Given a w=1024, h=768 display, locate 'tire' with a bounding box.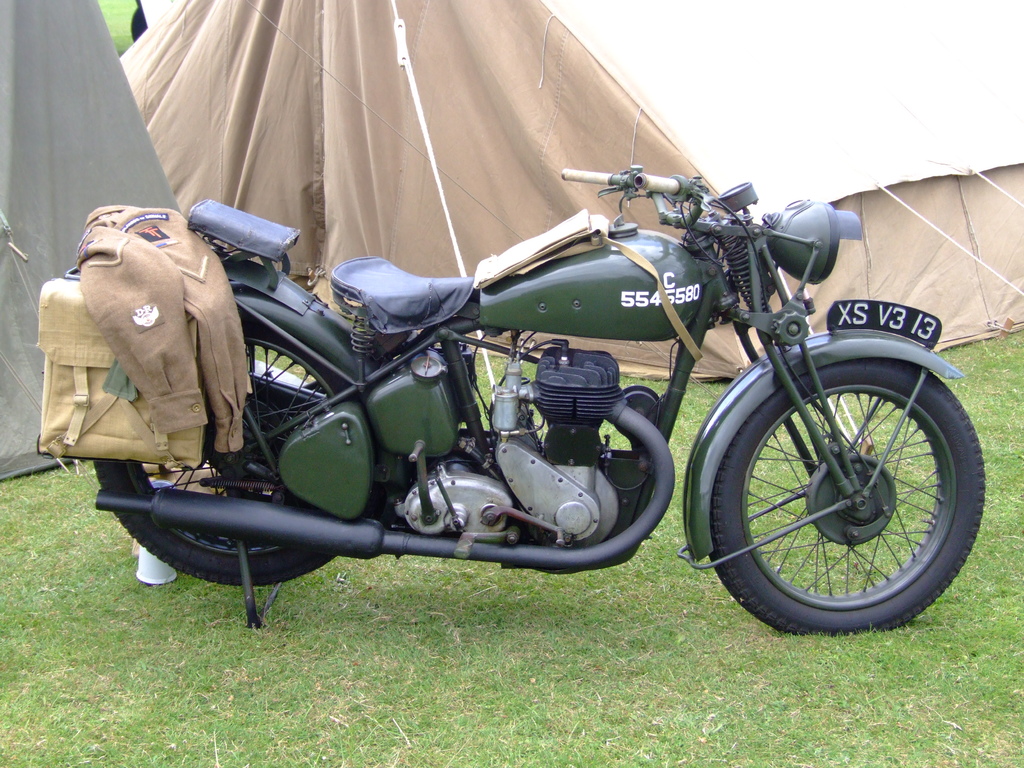
Located: 91 317 397 593.
